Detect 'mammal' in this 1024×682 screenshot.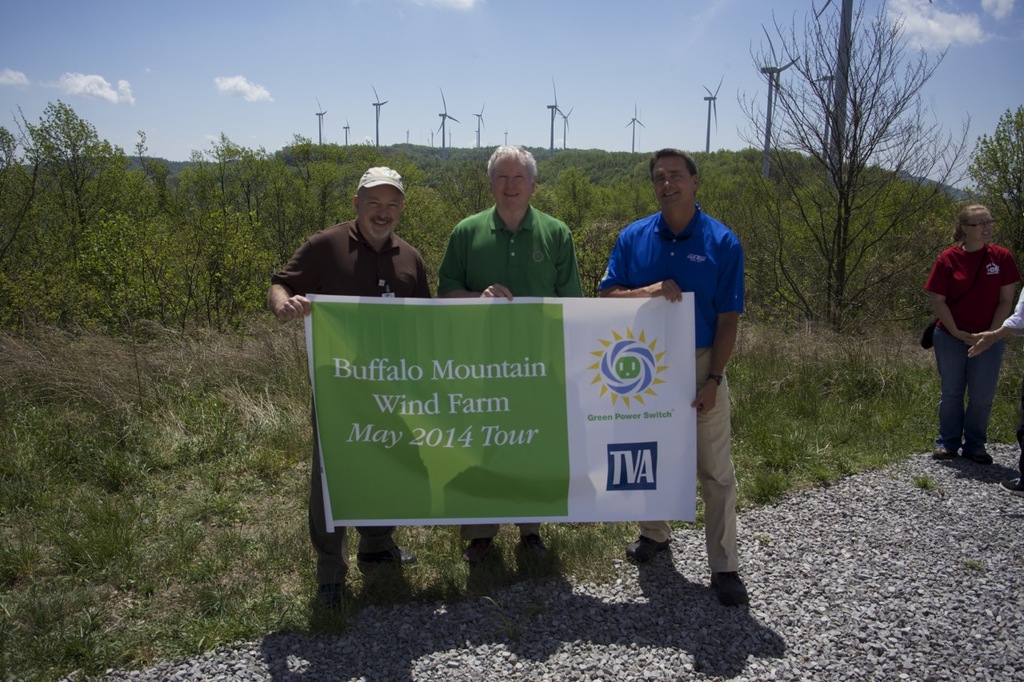
Detection: <bbox>266, 164, 430, 615</bbox>.
